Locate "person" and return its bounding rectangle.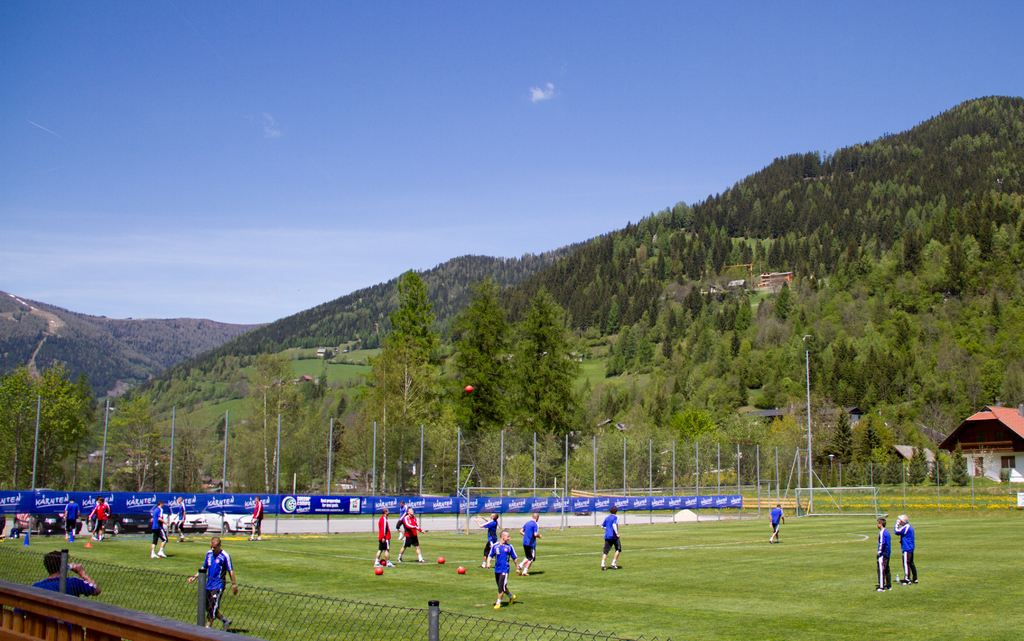
bbox=[172, 492, 186, 542].
